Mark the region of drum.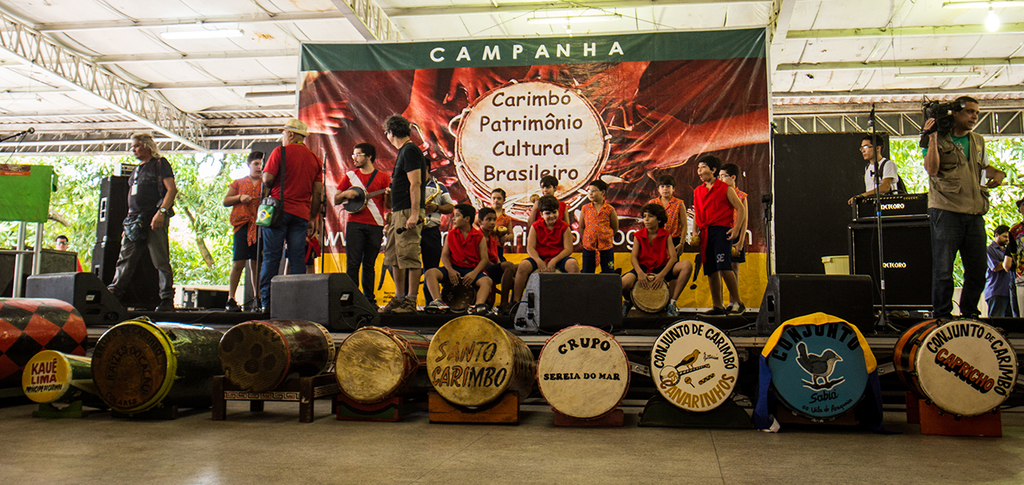
Region: (left=216, top=316, right=336, bottom=388).
